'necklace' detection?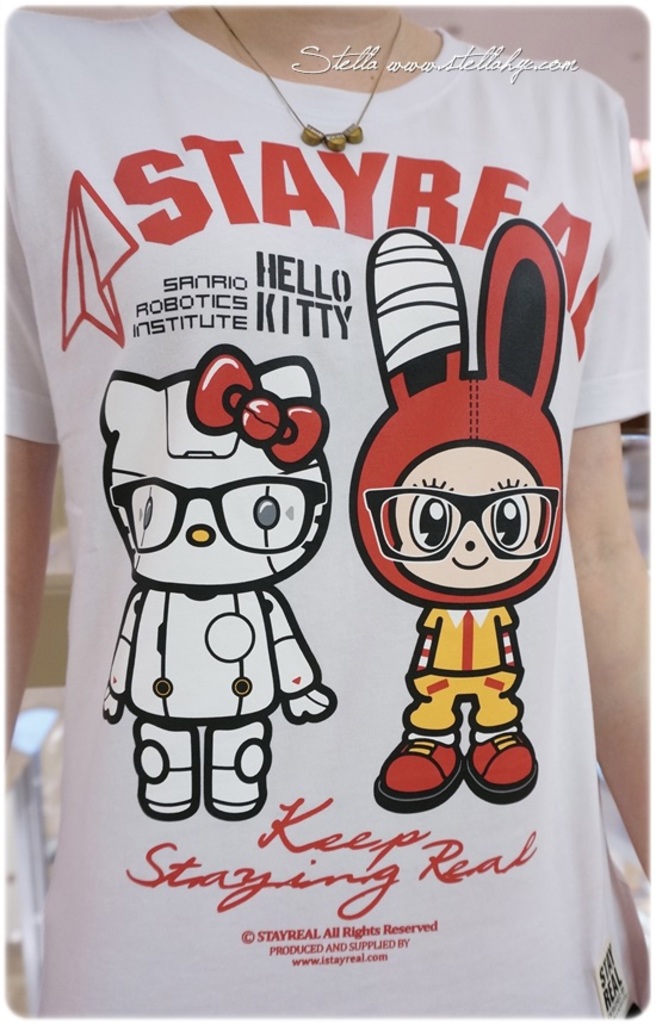
213/8/404/150
